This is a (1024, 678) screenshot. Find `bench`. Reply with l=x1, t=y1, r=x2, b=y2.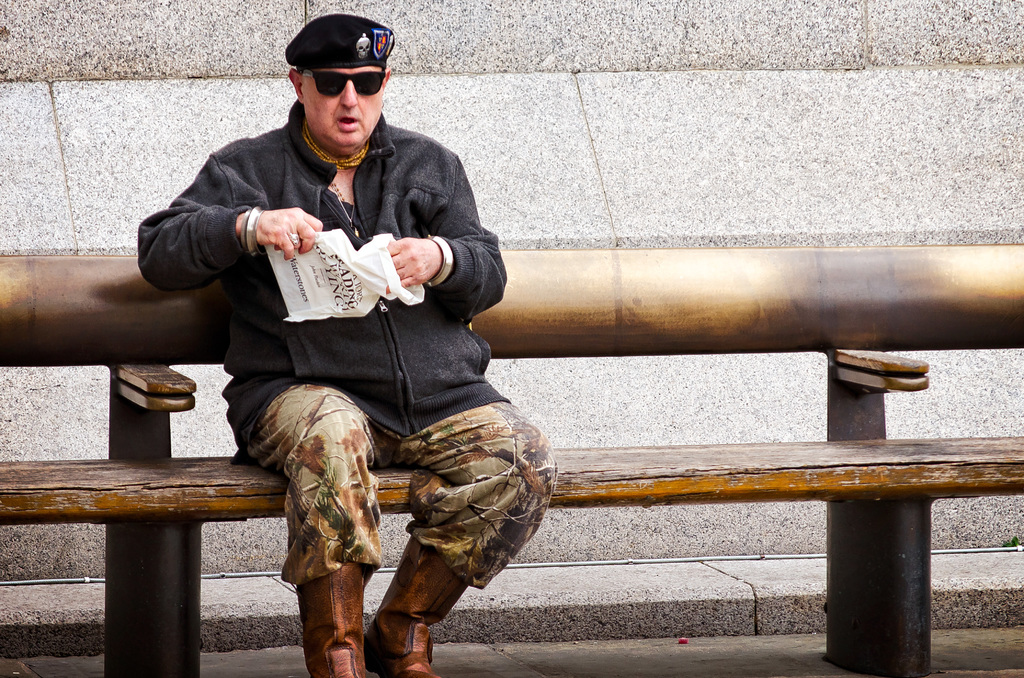
l=149, t=250, r=981, b=677.
